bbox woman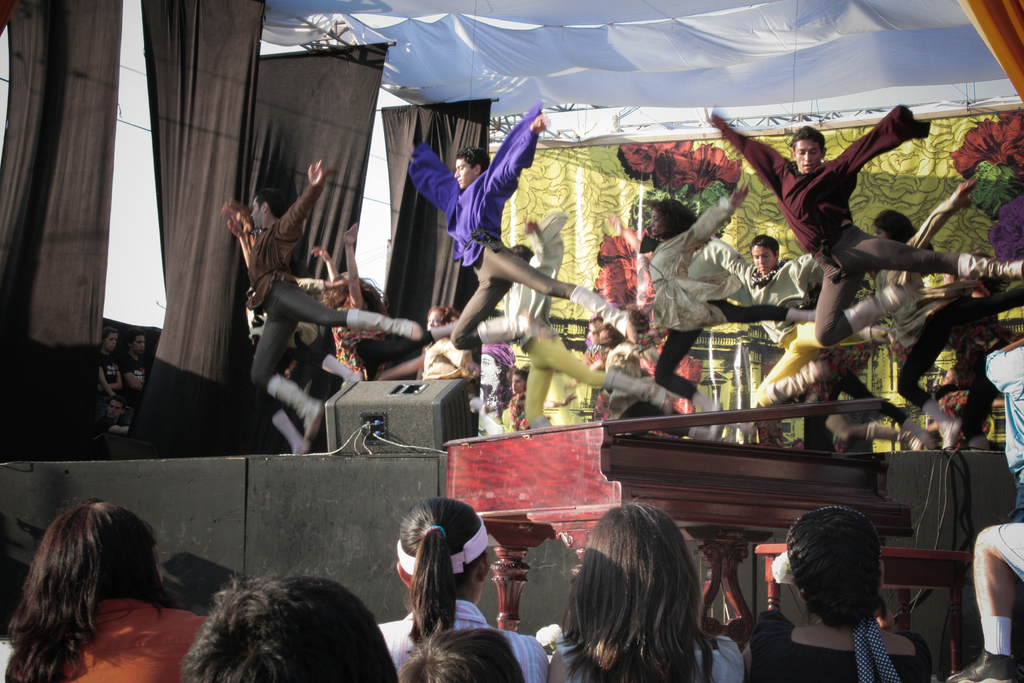
detection(541, 506, 758, 682)
